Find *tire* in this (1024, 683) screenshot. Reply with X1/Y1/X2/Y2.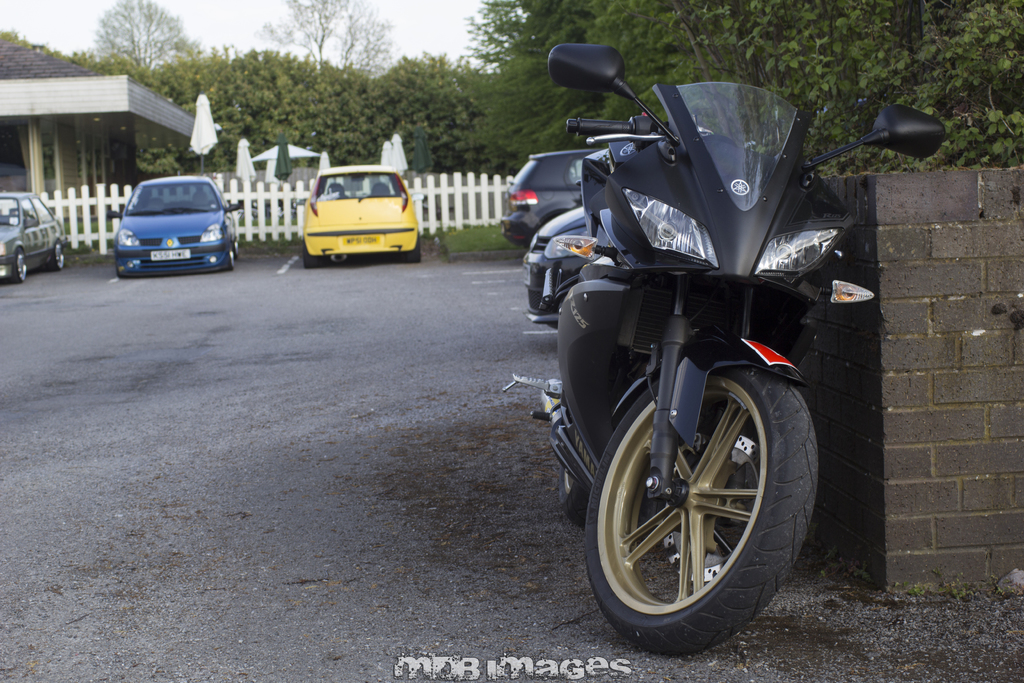
401/235/422/264.
